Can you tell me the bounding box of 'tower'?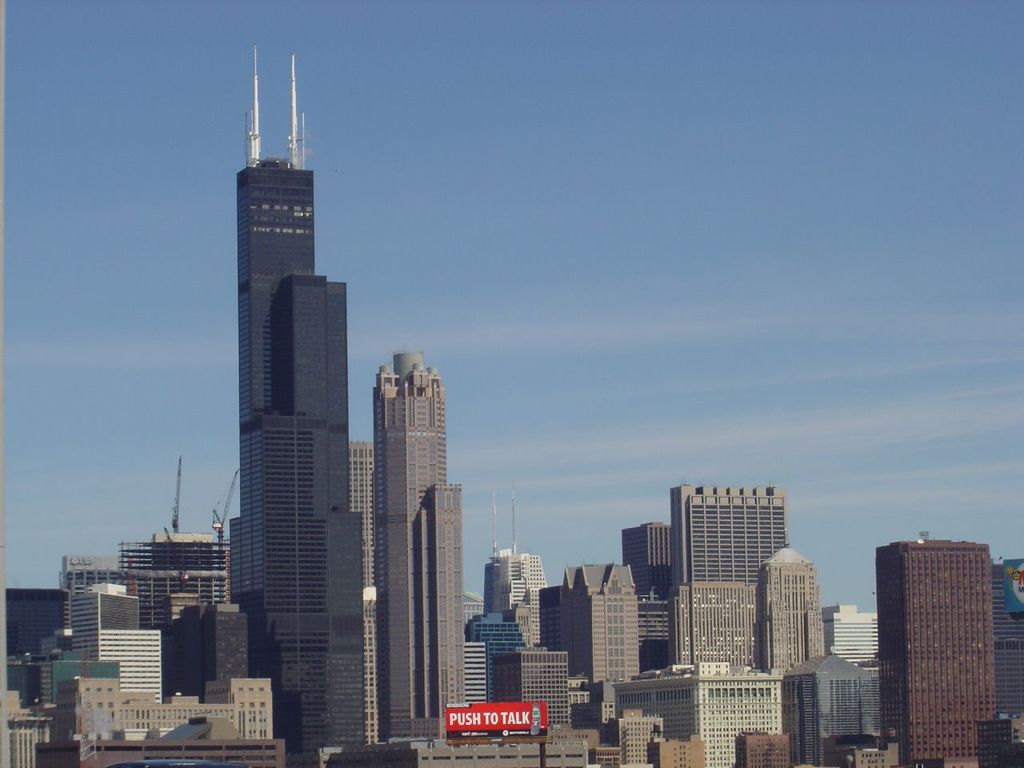
[x1=789, y1=652, x2=882, y2=766].
